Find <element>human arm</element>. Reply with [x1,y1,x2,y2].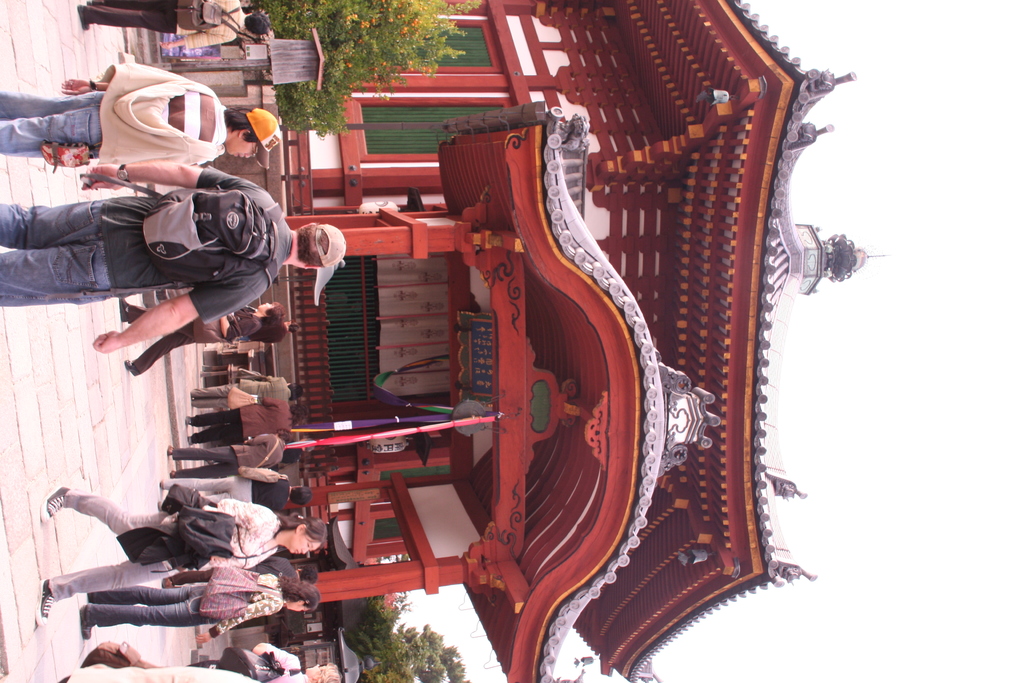
[219,498,264,524].
